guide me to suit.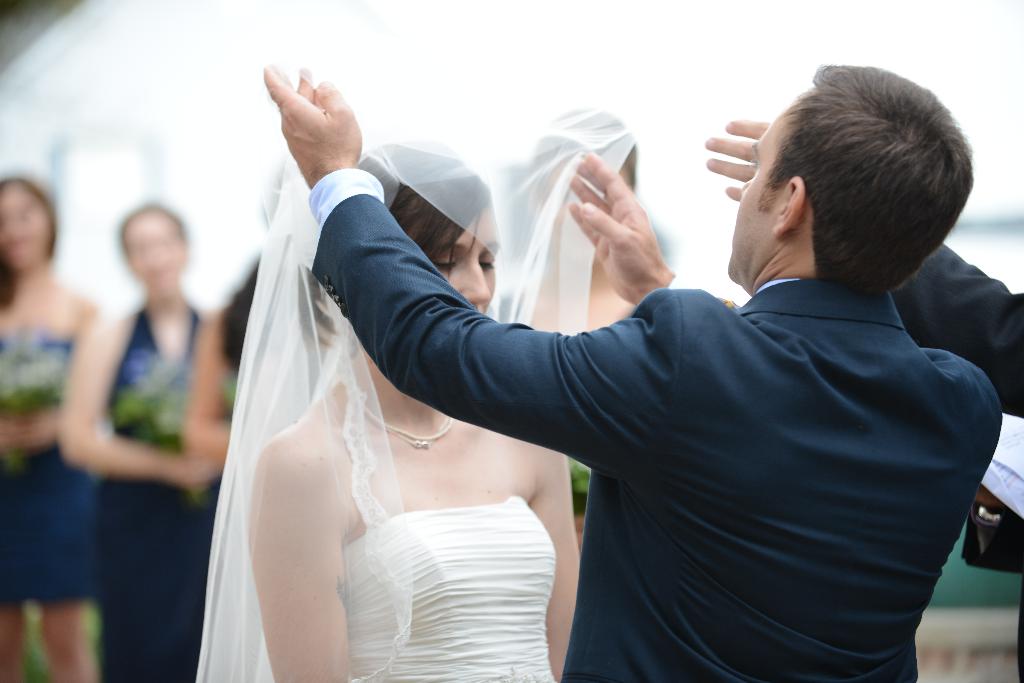
Guidance: (305,170,1009,682).
